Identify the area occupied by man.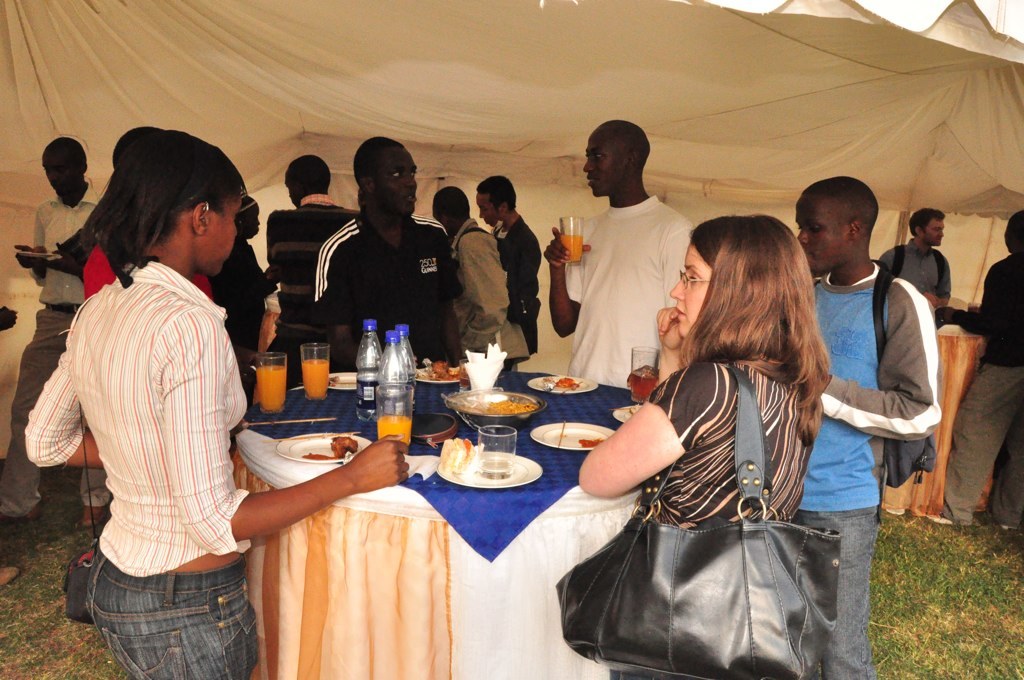
Area: [429,184,528,373].
